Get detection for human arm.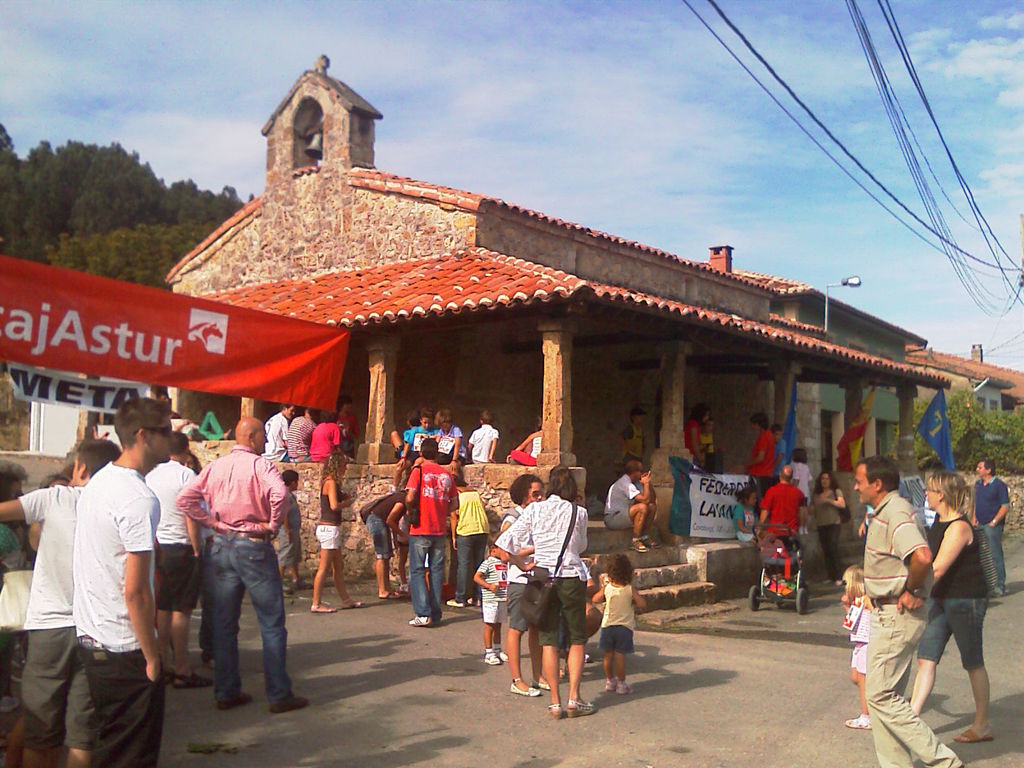
Detection: 486/424/500/463.
